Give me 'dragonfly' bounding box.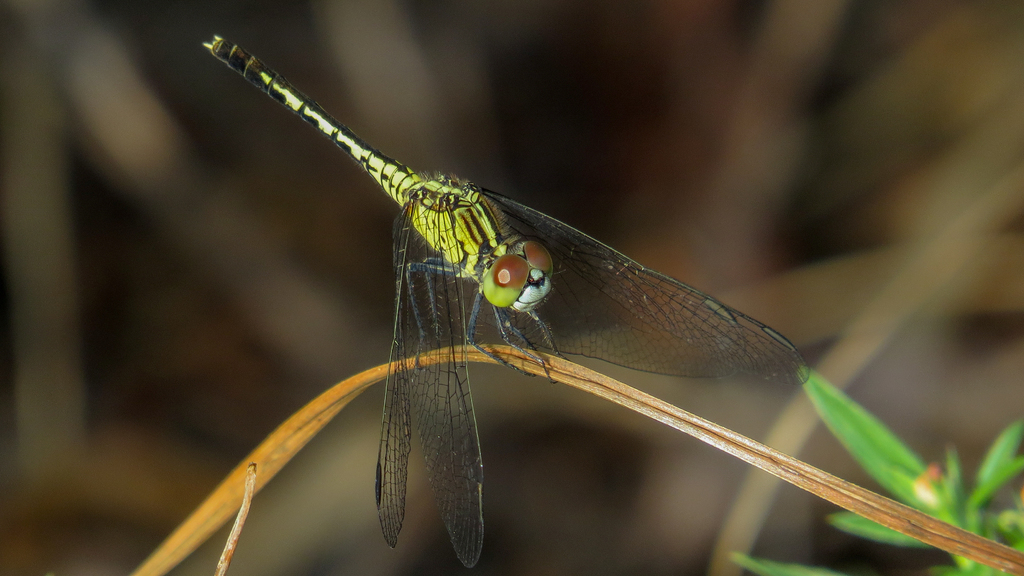
201/28/812/568.
